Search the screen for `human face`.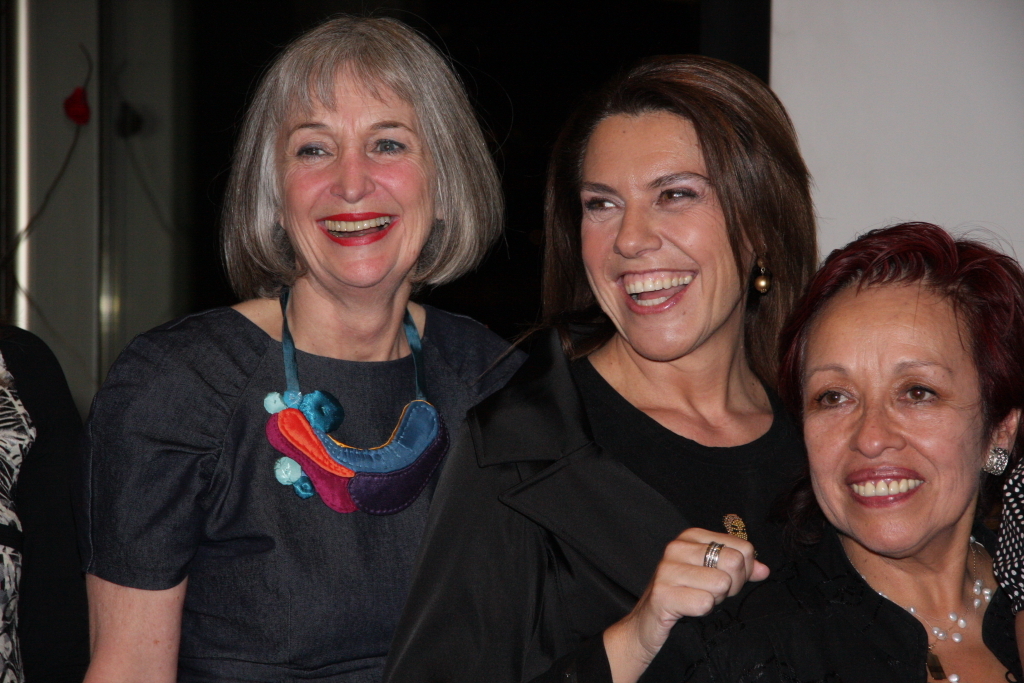
Found at (581,112,756,361).
